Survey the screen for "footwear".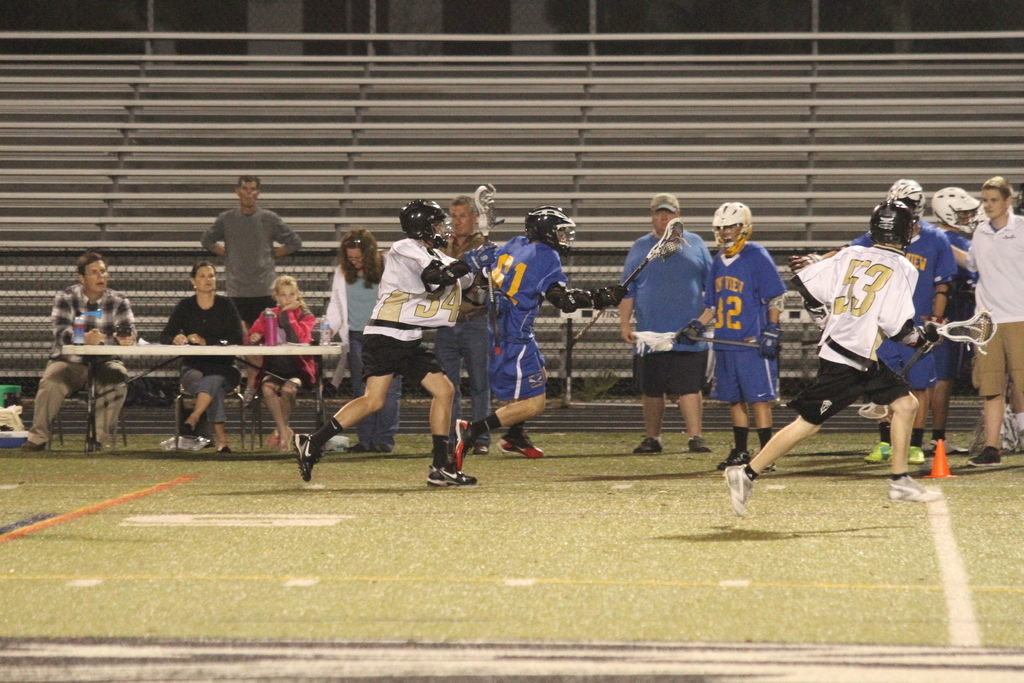
Survey found: crop(424, 463, 473, 486).
